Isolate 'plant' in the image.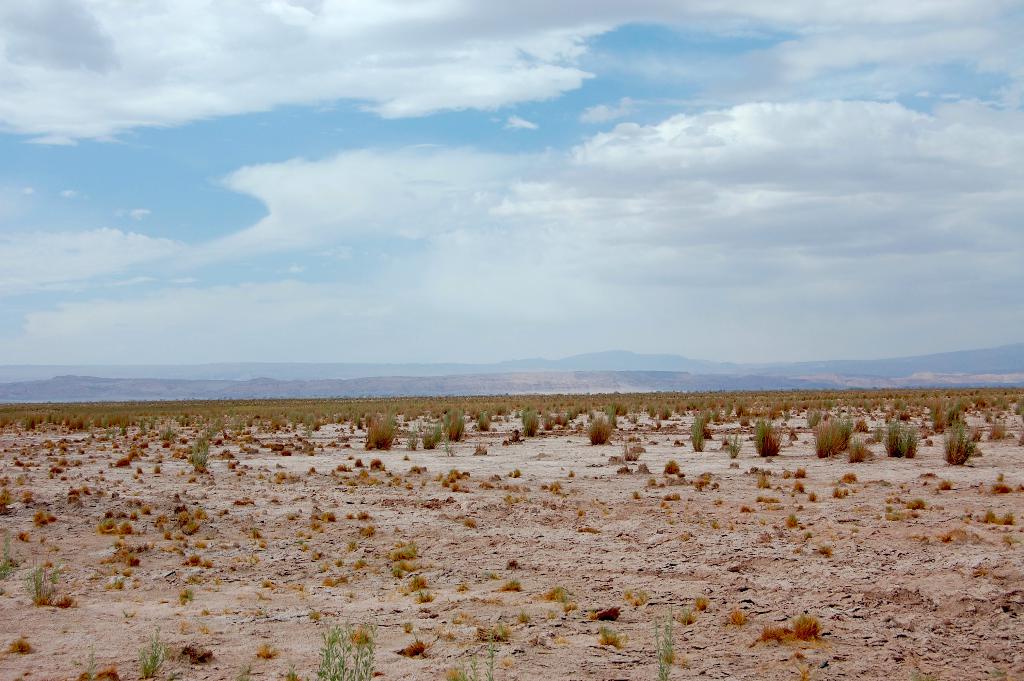
Isolated region: region(692, 475, 708, 489).
